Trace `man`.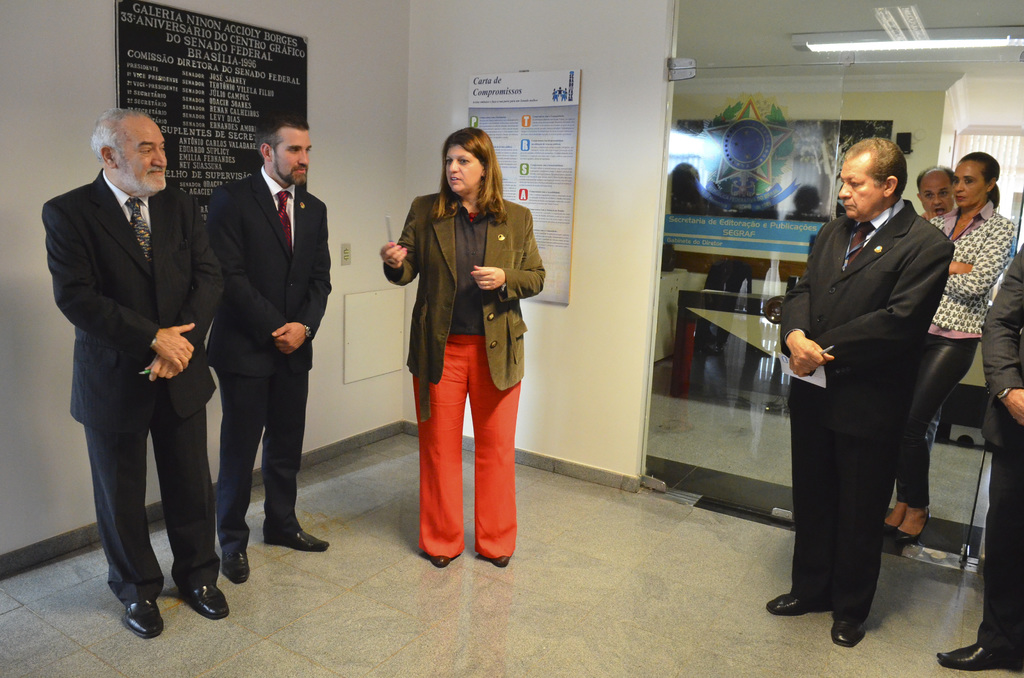
Traced to 934, 240, 1023, 669.
